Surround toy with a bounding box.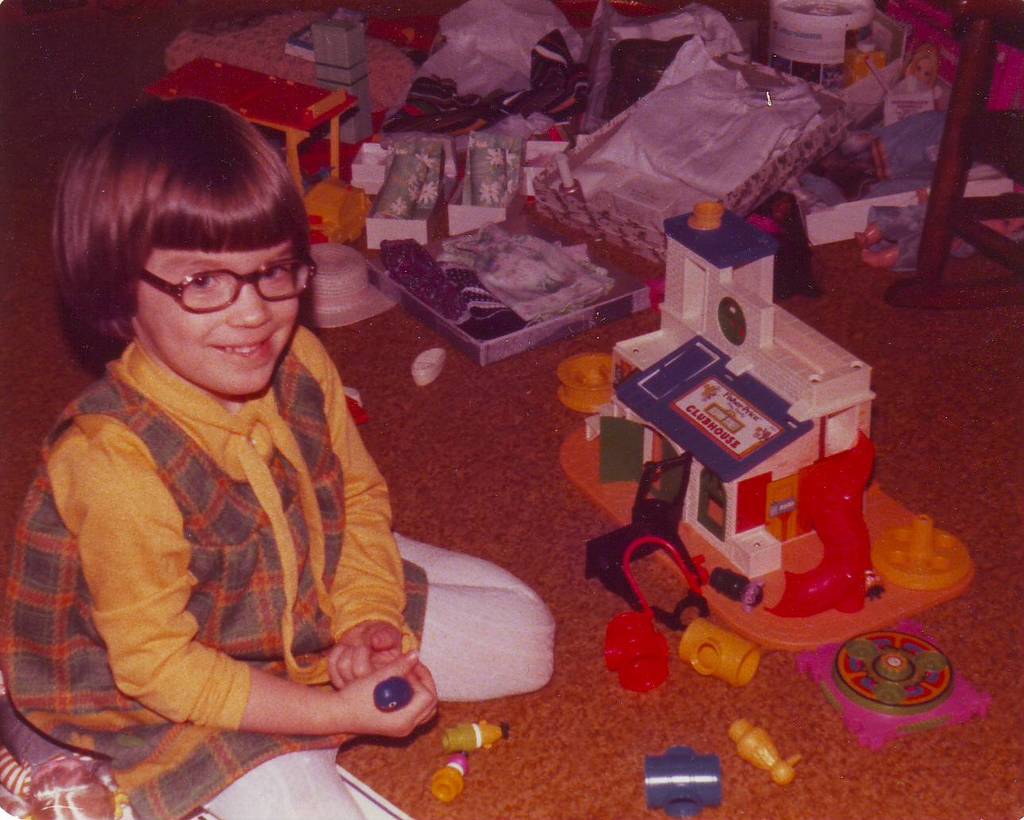
(437,711,511,756).
